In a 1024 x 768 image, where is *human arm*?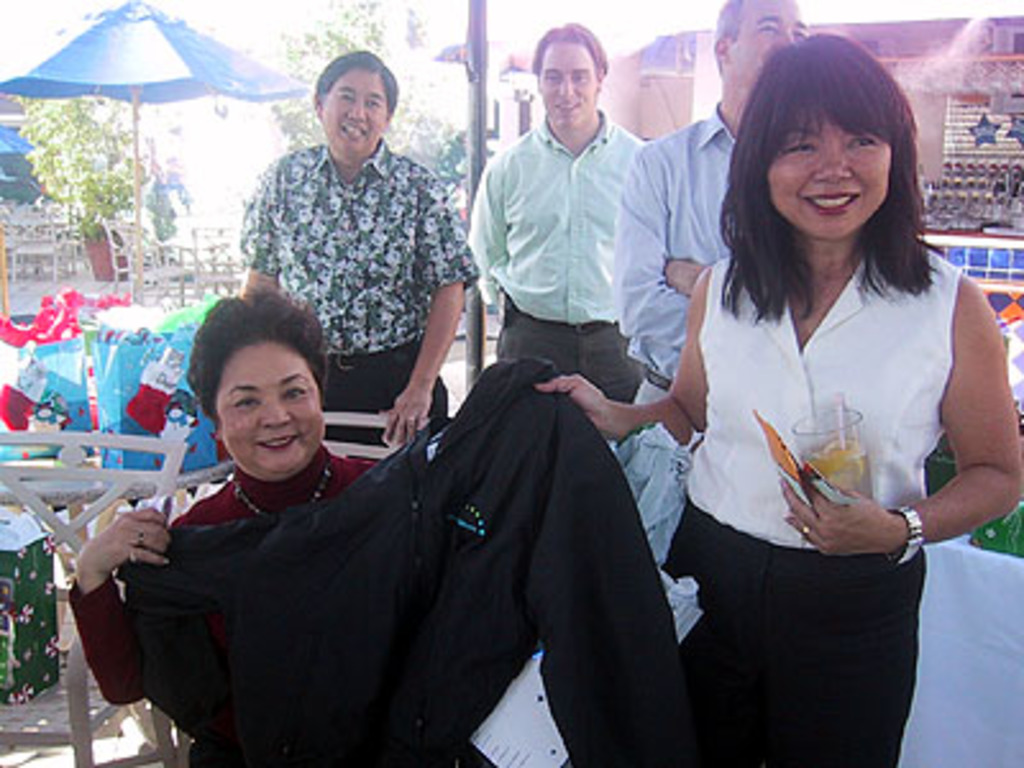
658,253,717,294.
